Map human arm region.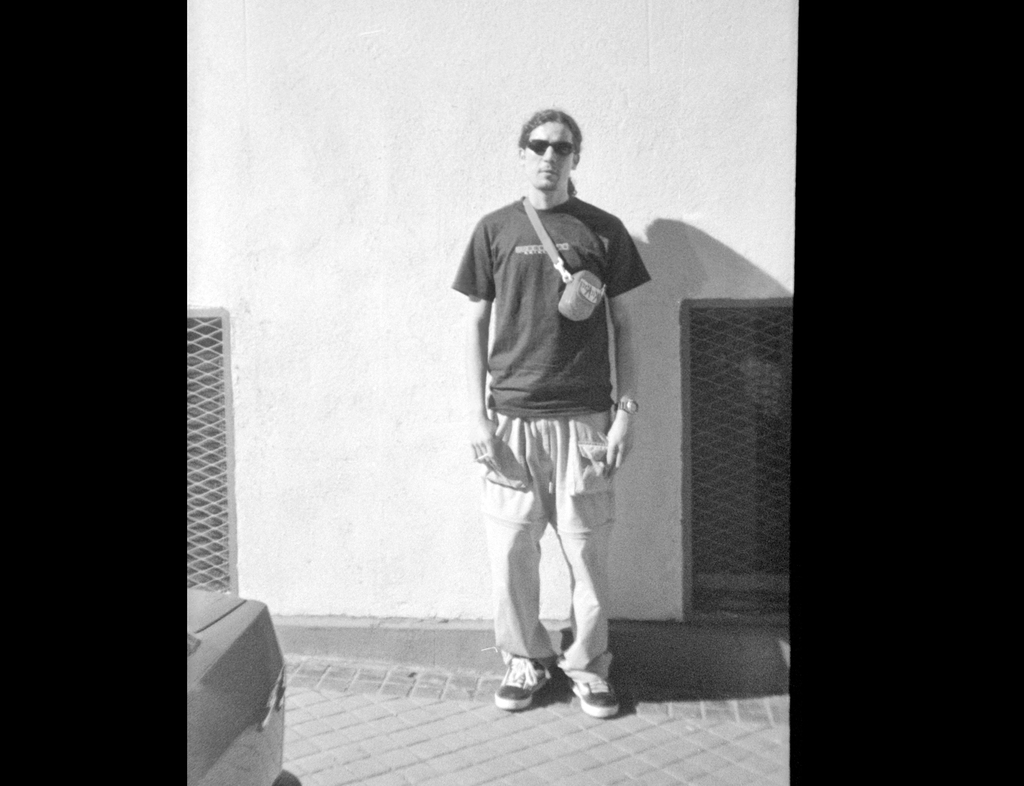
Mapped to box(447, 217, 509, 470).
